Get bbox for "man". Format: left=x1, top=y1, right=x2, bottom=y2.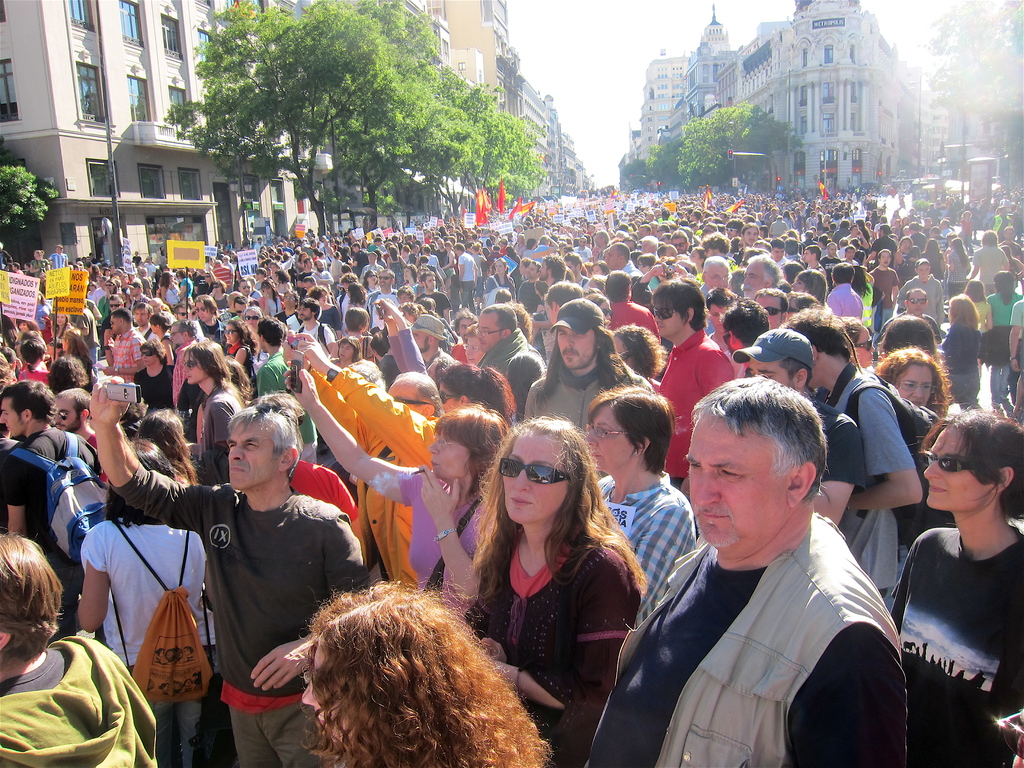
left=868, top=218, right=899, bottom=274.
